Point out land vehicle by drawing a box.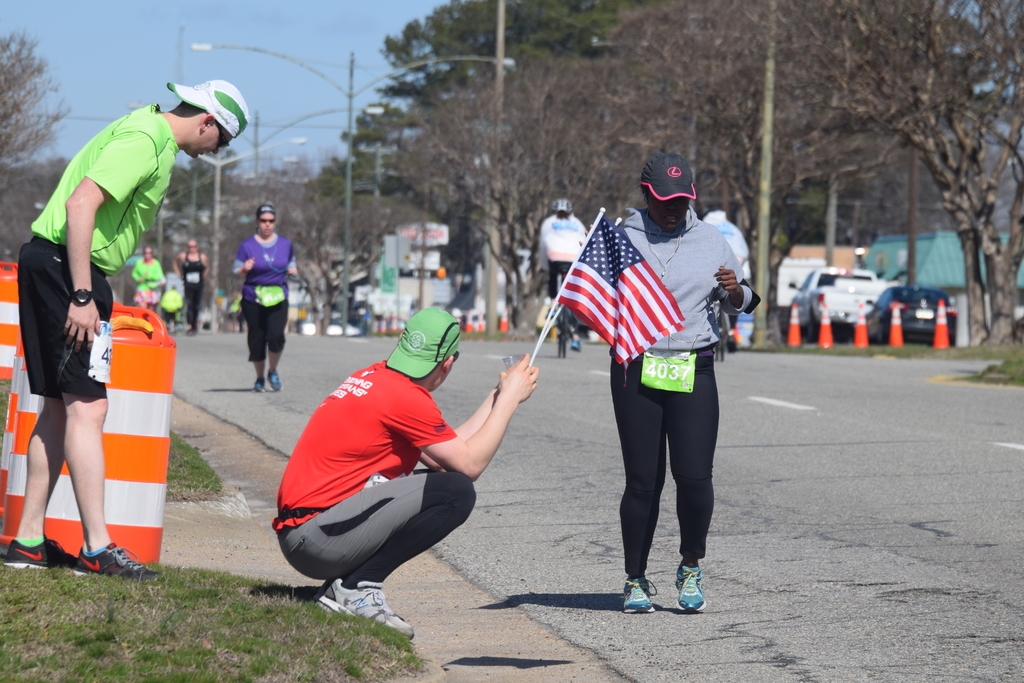
[x1=712, y1=299, x2=737, y2=364].
